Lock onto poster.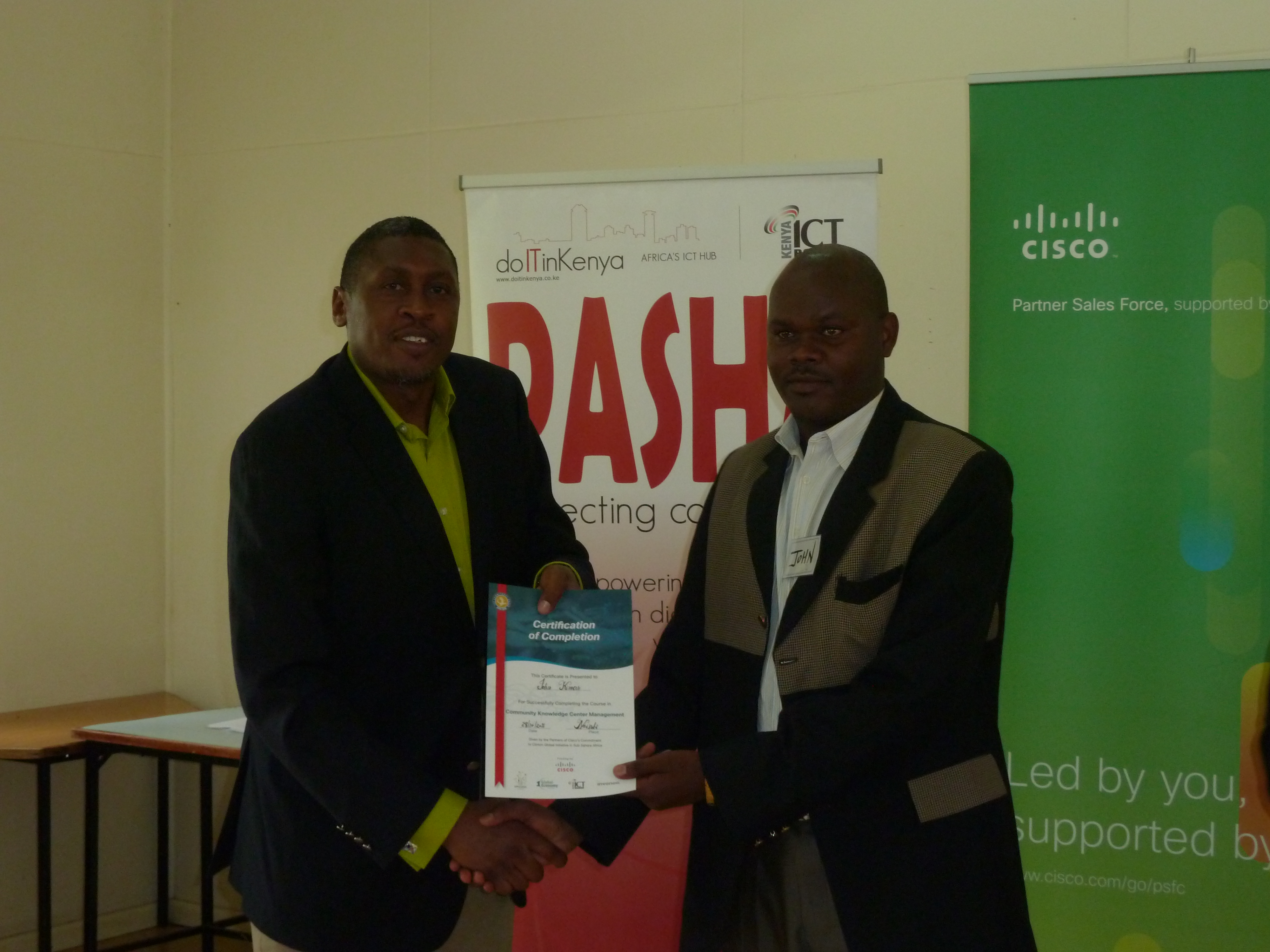
Locked: [left=308, top=21, right=403, bottom=301].
